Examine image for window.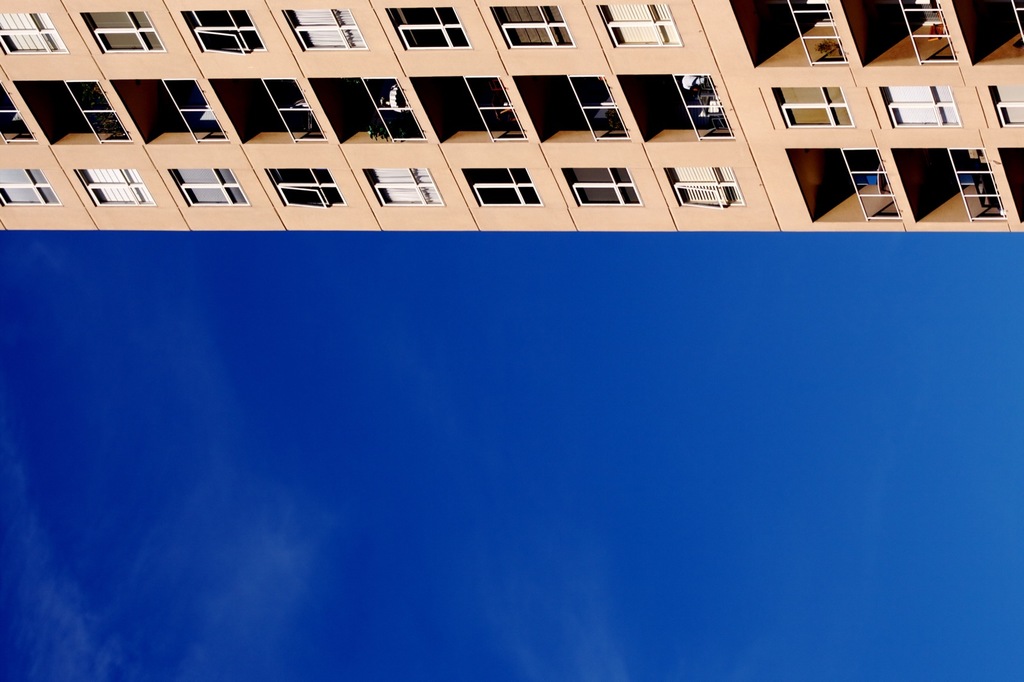
Examination result: 84 10 166 52.
